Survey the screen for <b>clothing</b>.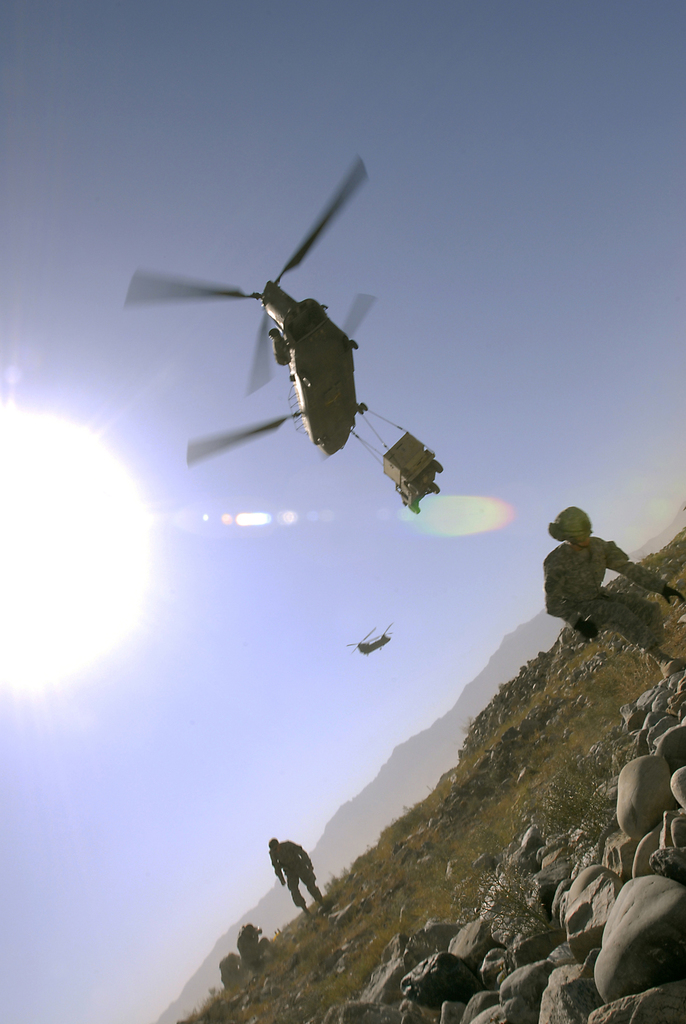
Survey found: box(555, 533, 672, 668).
